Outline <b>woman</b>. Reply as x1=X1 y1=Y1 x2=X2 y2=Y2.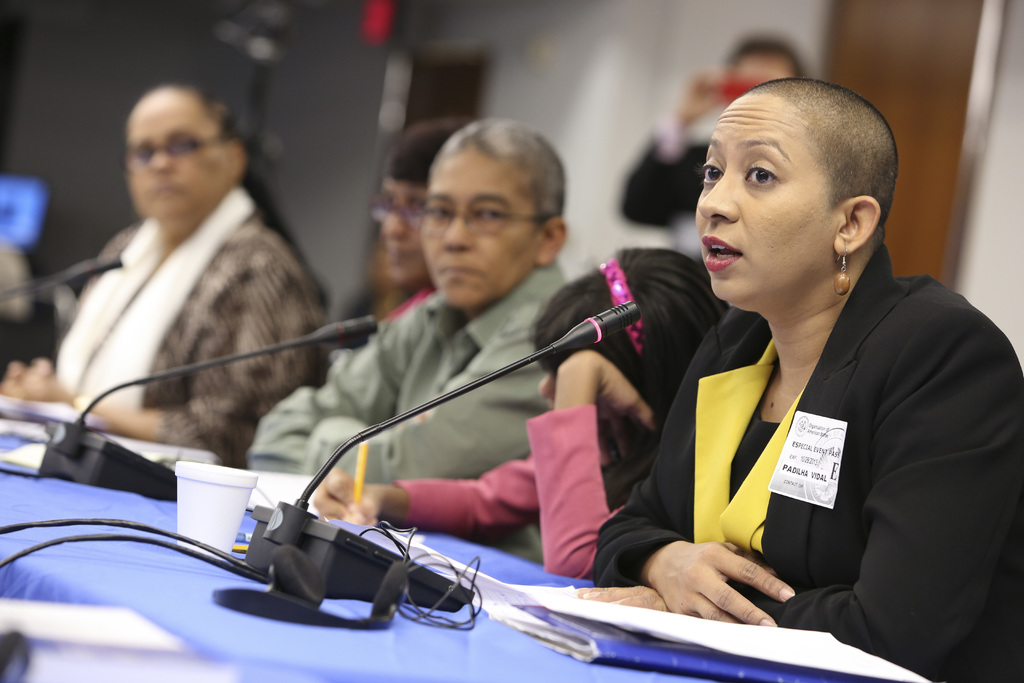
x1=47 y1=79 x2=340 y2=472.
